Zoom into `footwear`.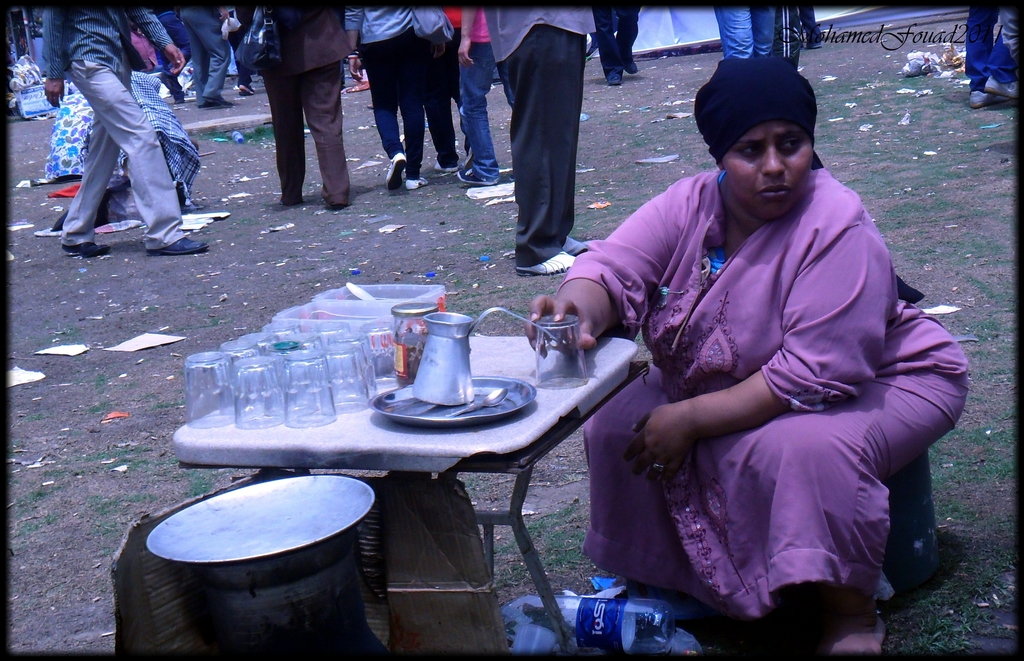
Zoom target: detection(610, 71, 623, 88).
